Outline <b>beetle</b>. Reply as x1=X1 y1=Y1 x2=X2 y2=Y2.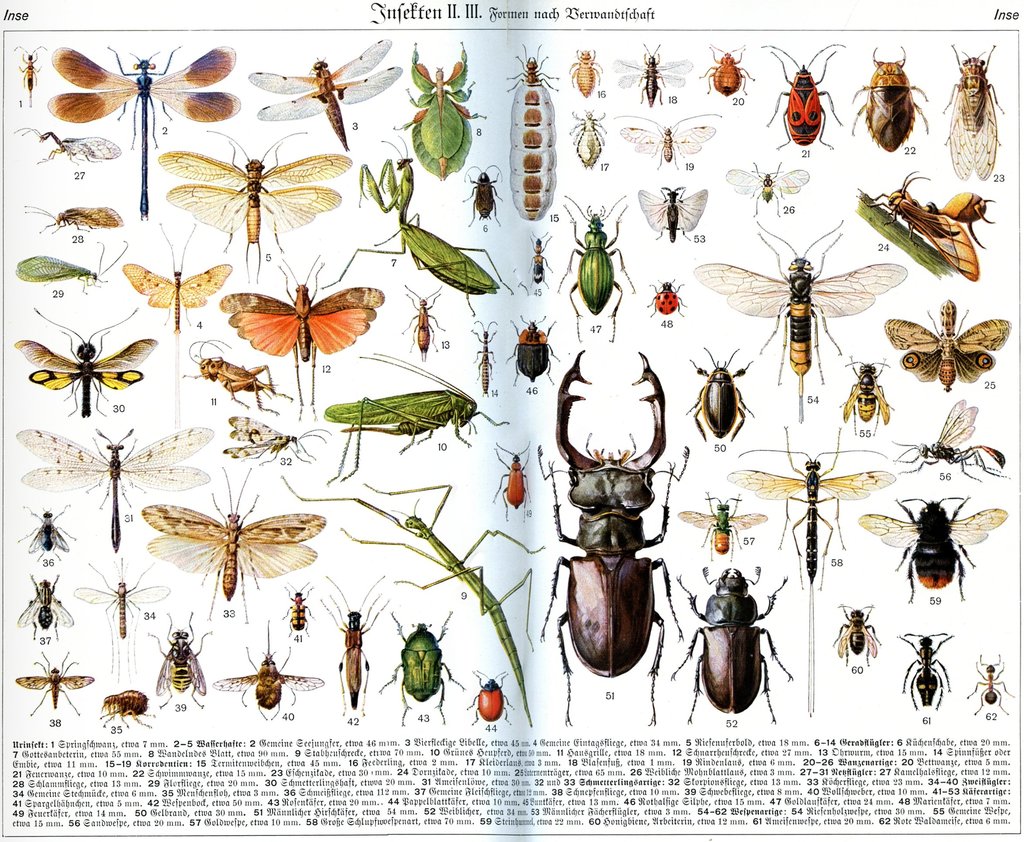
x1=685 y1=211 x2=909 y2=428.
